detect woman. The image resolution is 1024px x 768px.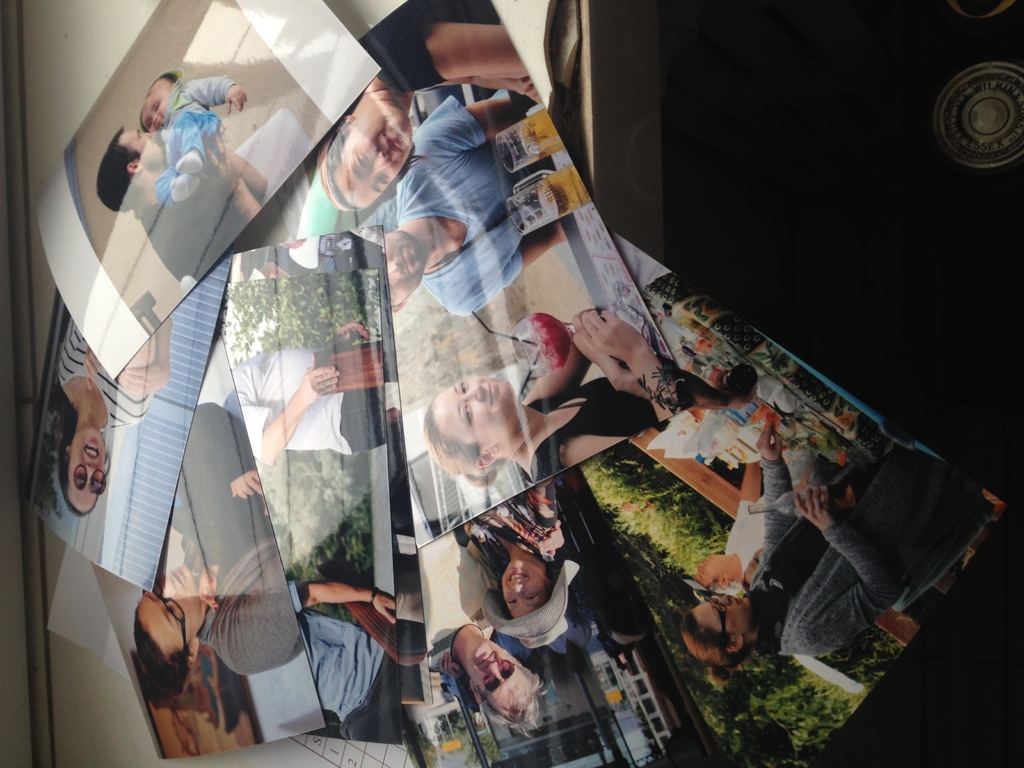
(316, 3, 520, 209).
